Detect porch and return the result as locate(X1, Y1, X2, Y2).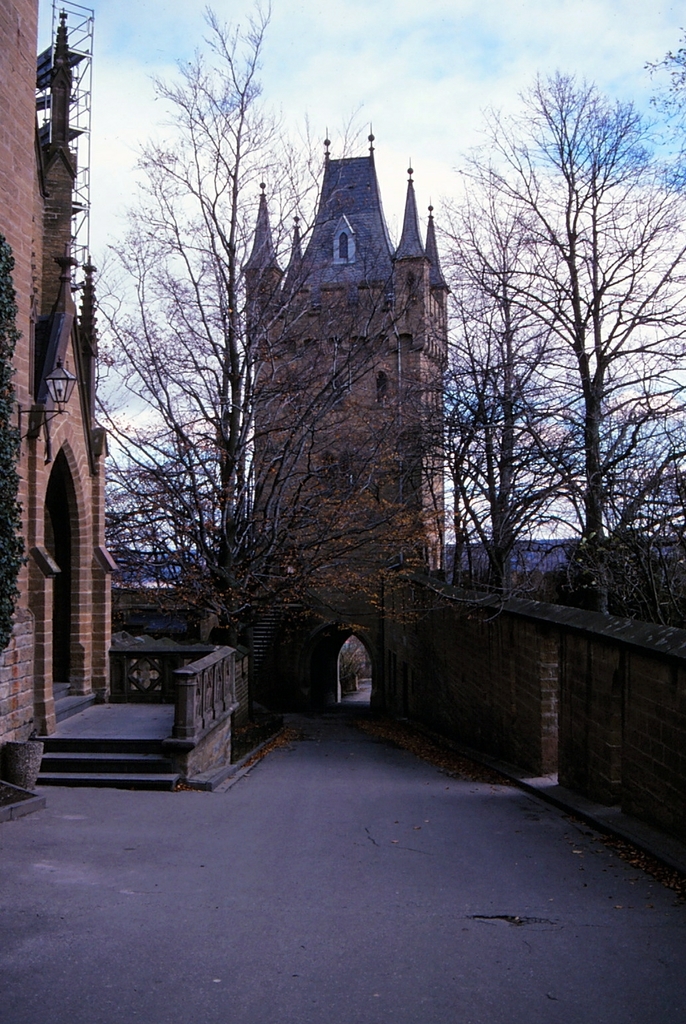
locate(37, 645, 247, 790).
